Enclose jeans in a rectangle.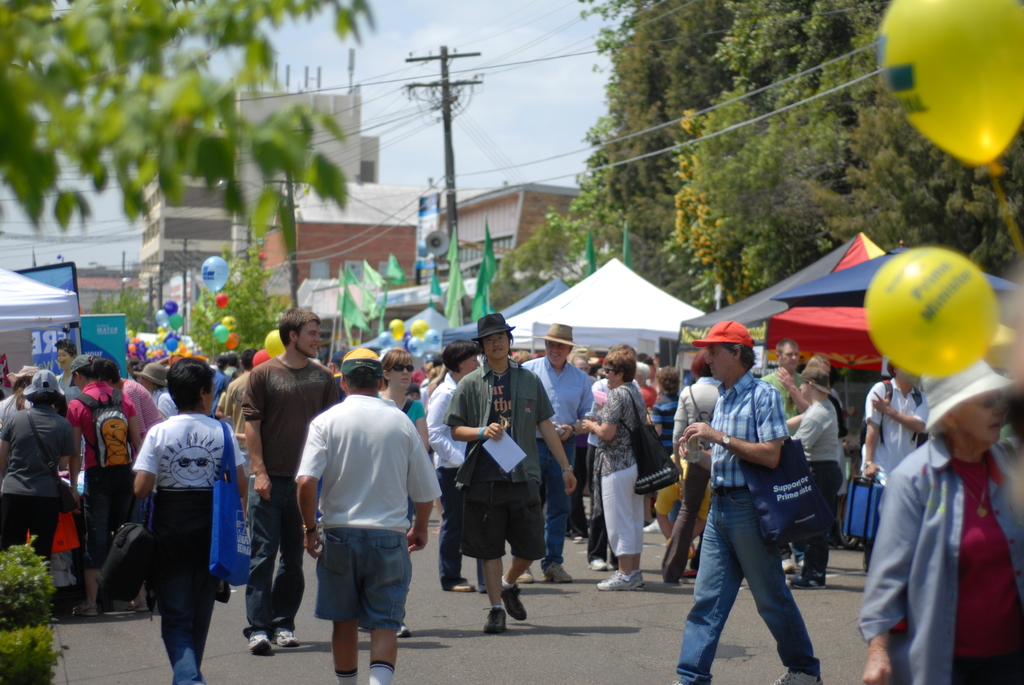
<box>522,448,572,589</box>.
